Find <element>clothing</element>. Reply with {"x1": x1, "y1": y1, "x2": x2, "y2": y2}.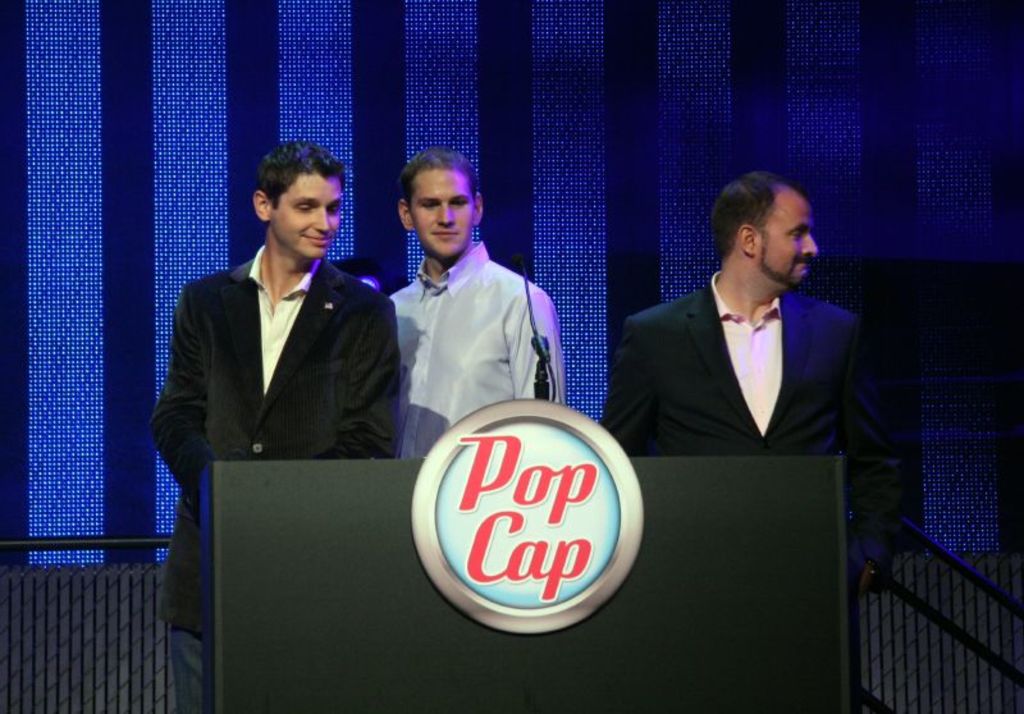
{"x1": 598, "y1": 267, "x2": 914, "y2": 614}.
